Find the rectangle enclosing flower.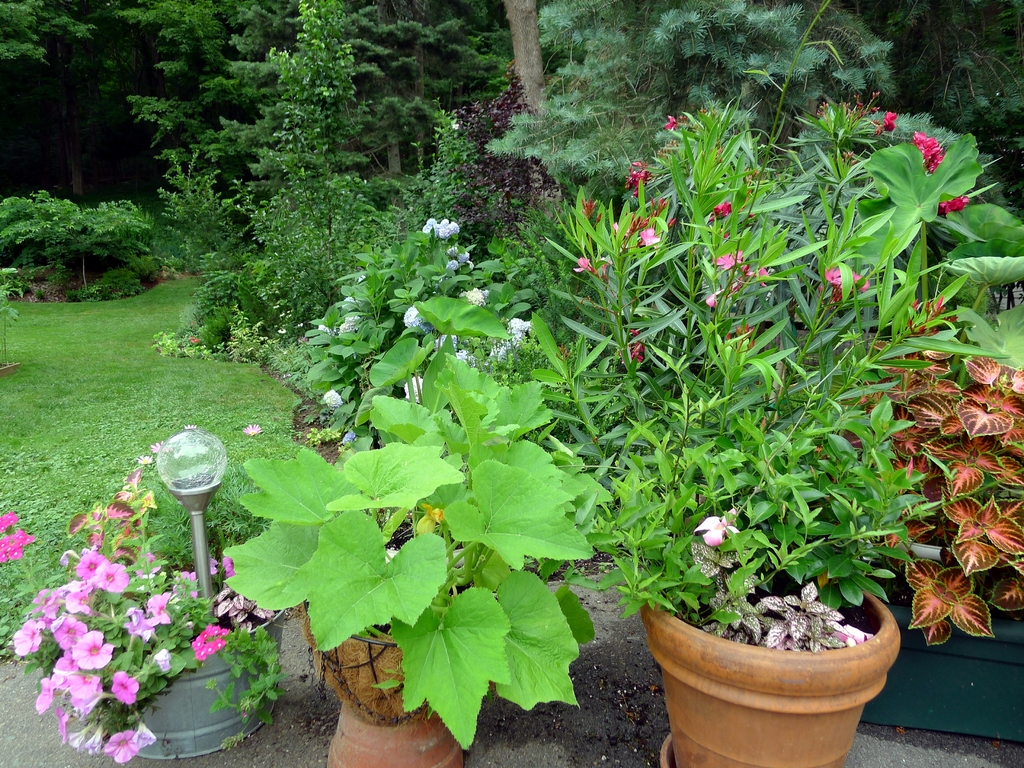
rect(606, 223, 660, 245).
